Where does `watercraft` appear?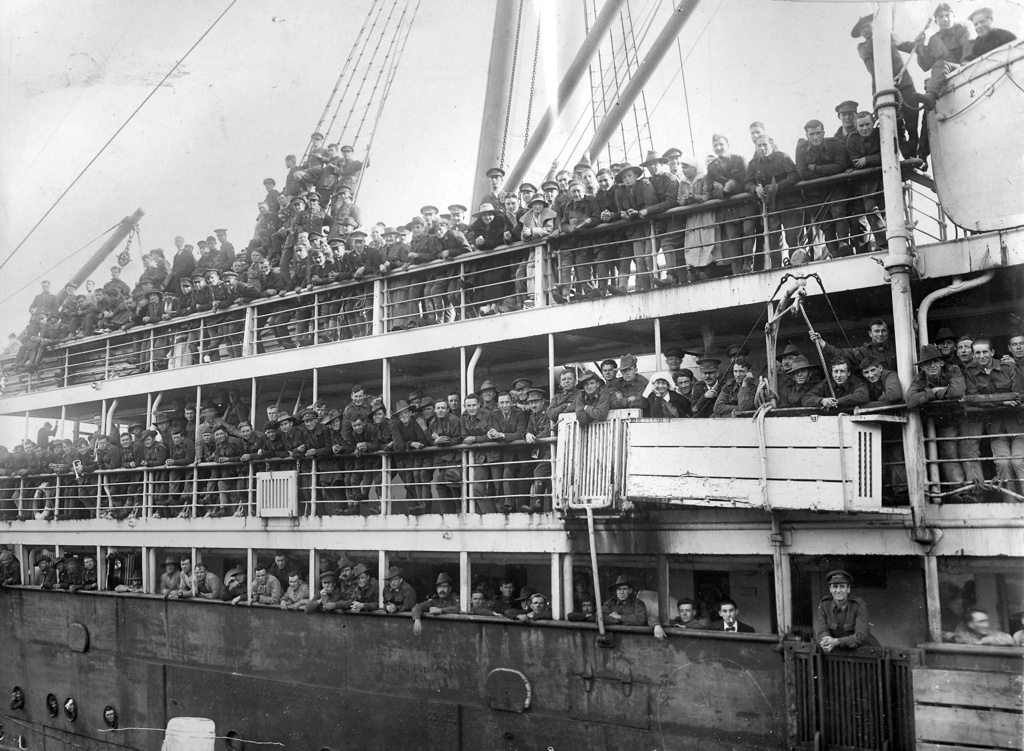
Appears at (1, 1, 1023, 750).
